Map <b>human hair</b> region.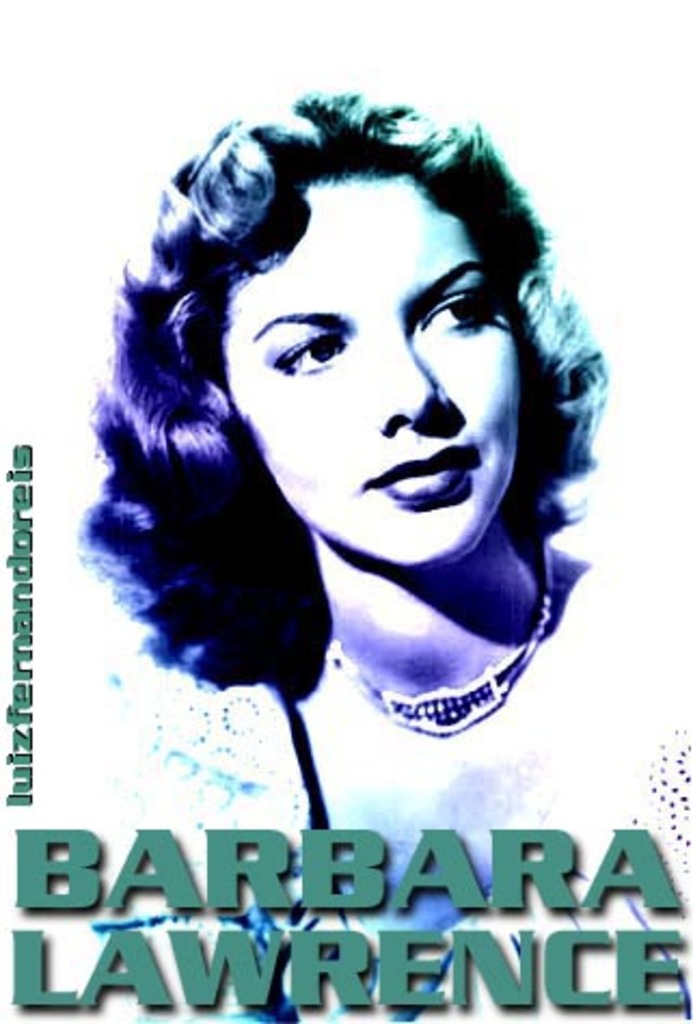
Mapped to region(76, 93, 613, 693).
